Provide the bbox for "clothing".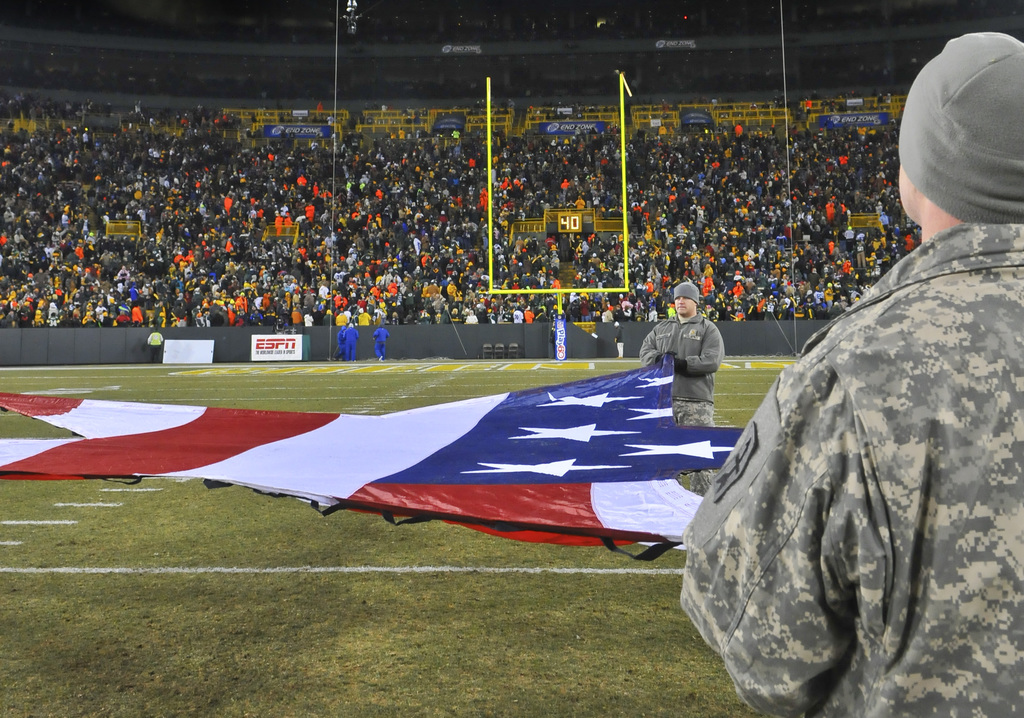
(680,225,1022,717).
